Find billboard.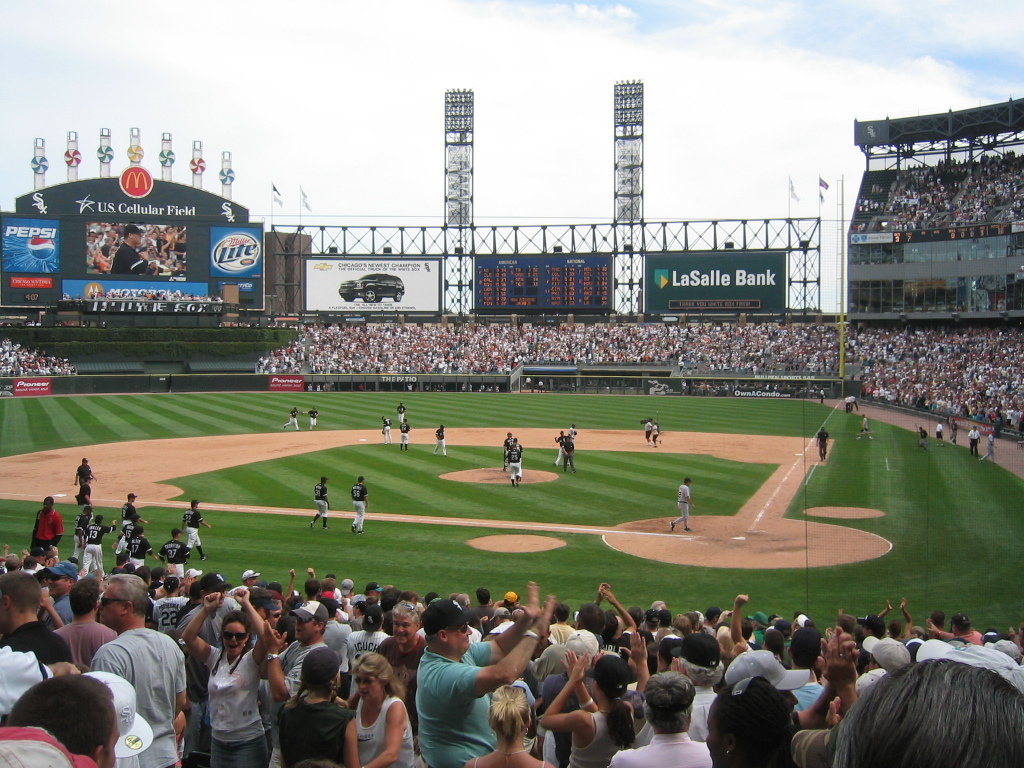
bbox=(304, 256, 444, 314).
